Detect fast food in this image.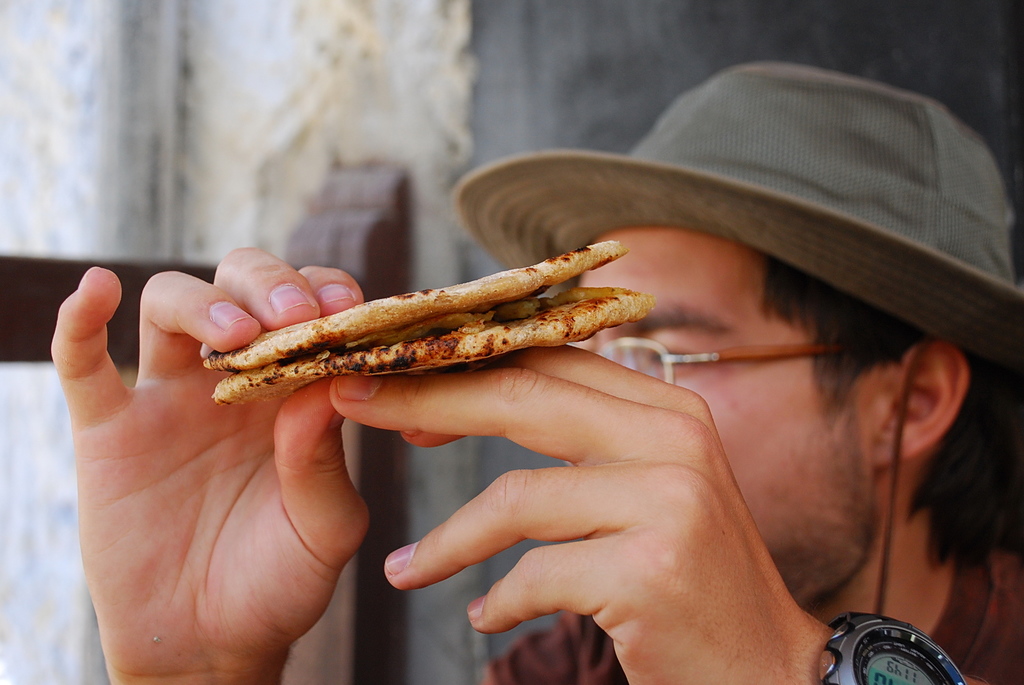
Detection: pyautogui.locateOnScreen(195, 231, 652, 407).
